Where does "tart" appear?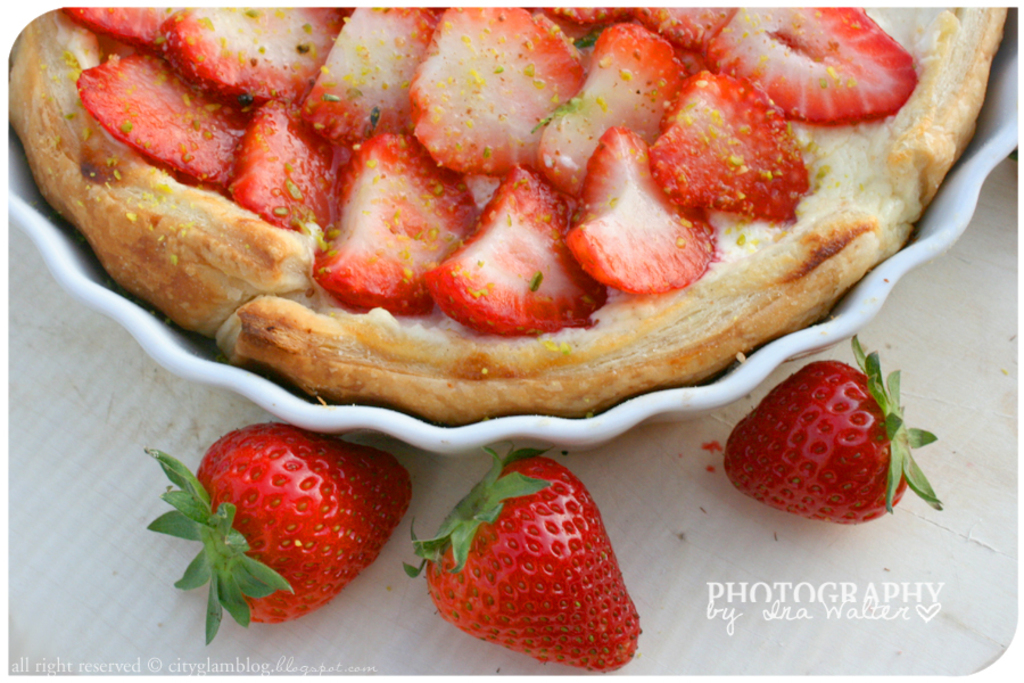
Appears at BBox(14, 0, 1009, 412).
